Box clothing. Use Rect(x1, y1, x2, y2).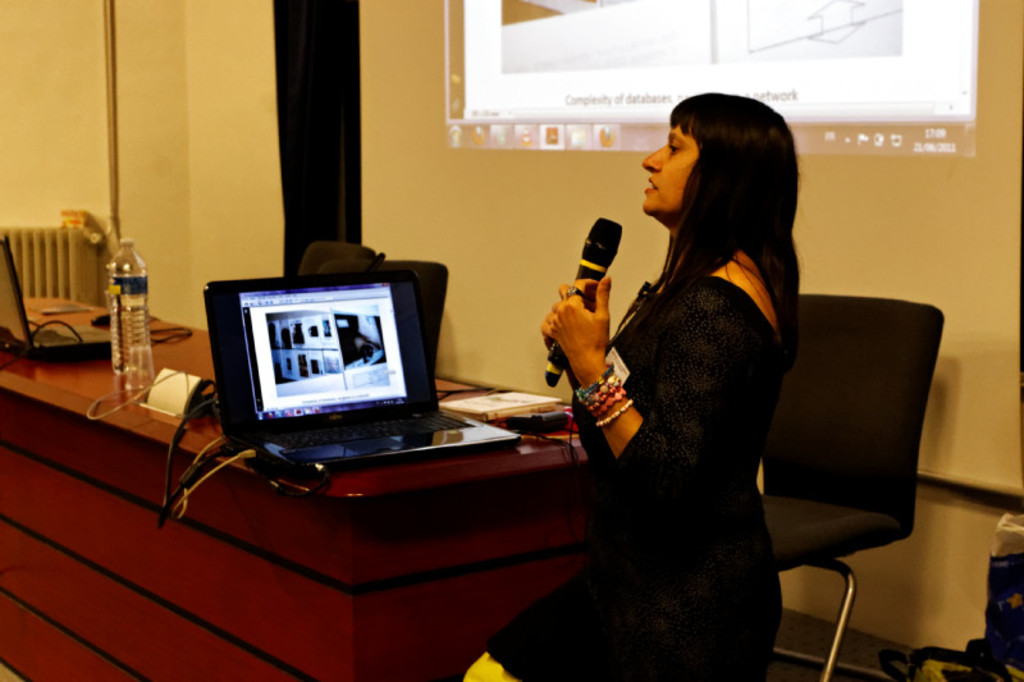
Rect(503, 86, 841, 674).
